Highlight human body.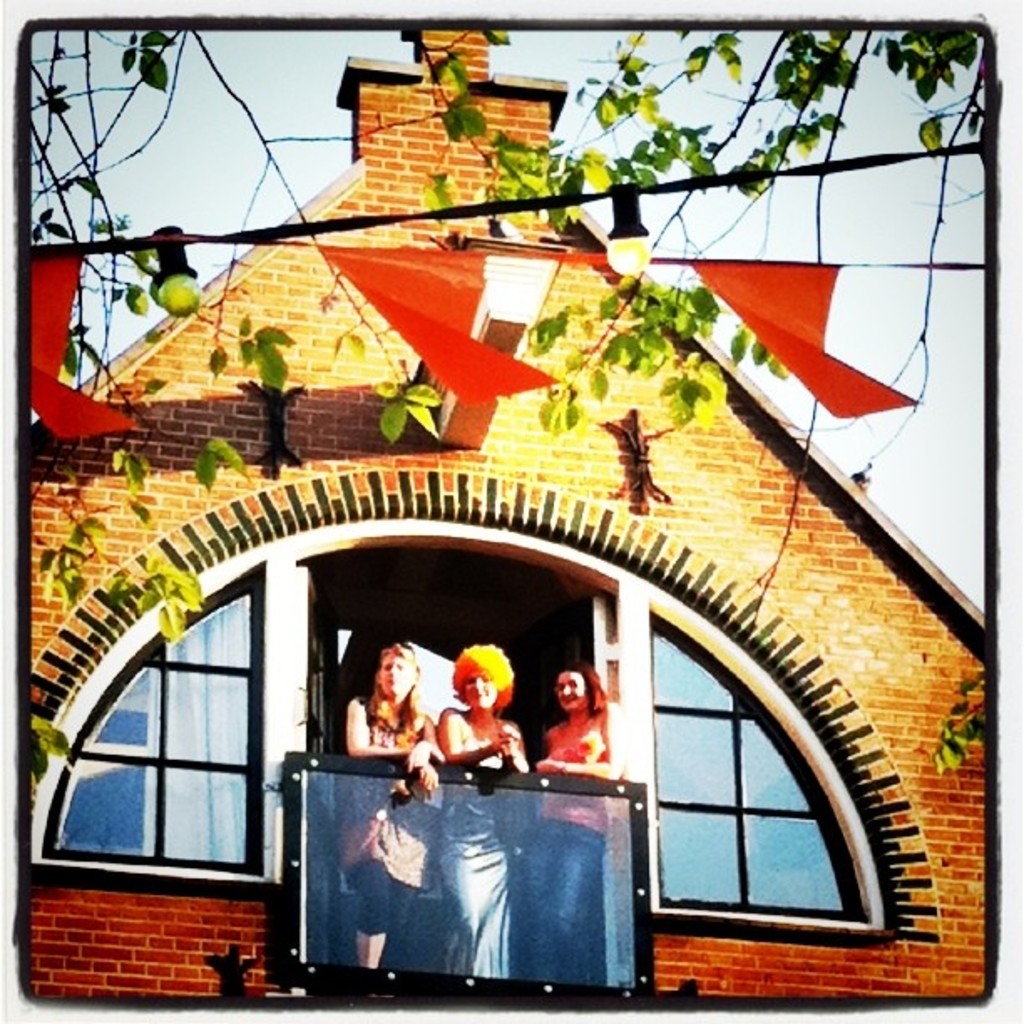
Highlighted region: [539,701,626,987].
